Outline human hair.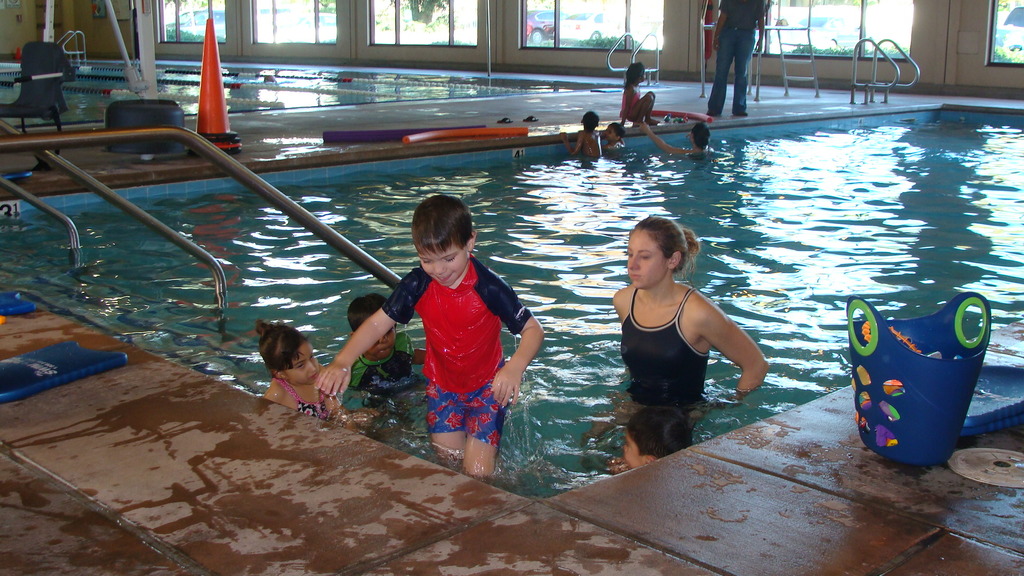
Outline: select_region(406, 191, 476, 271).
